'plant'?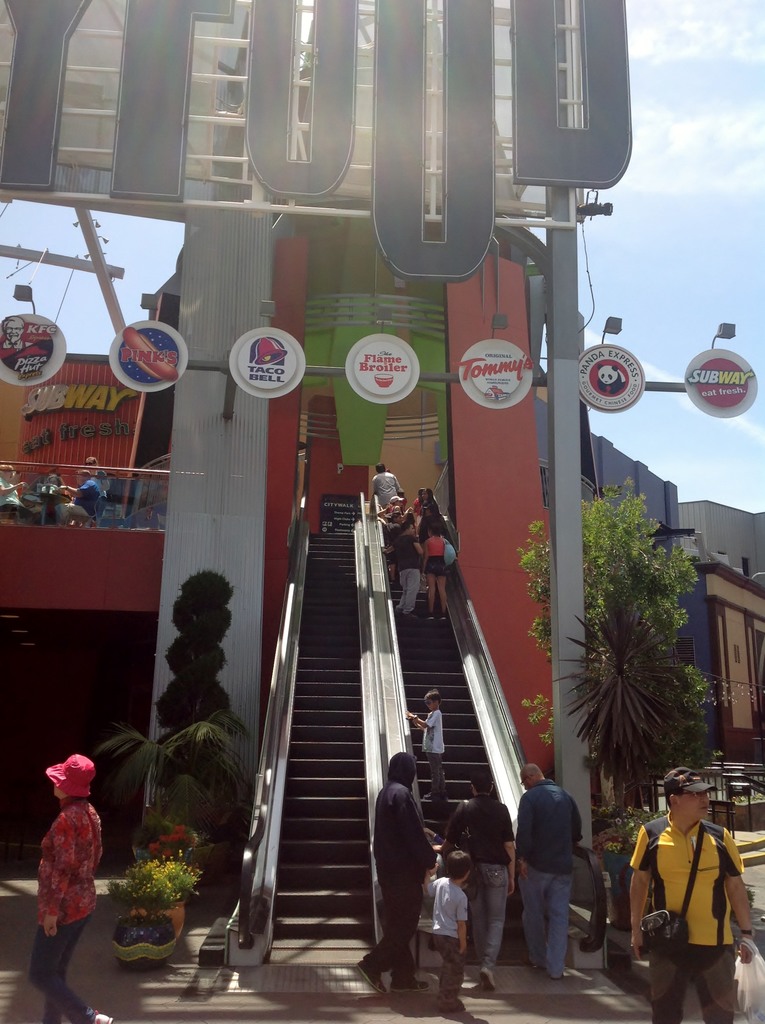
left=756, top=790, right=764, bottom=803
